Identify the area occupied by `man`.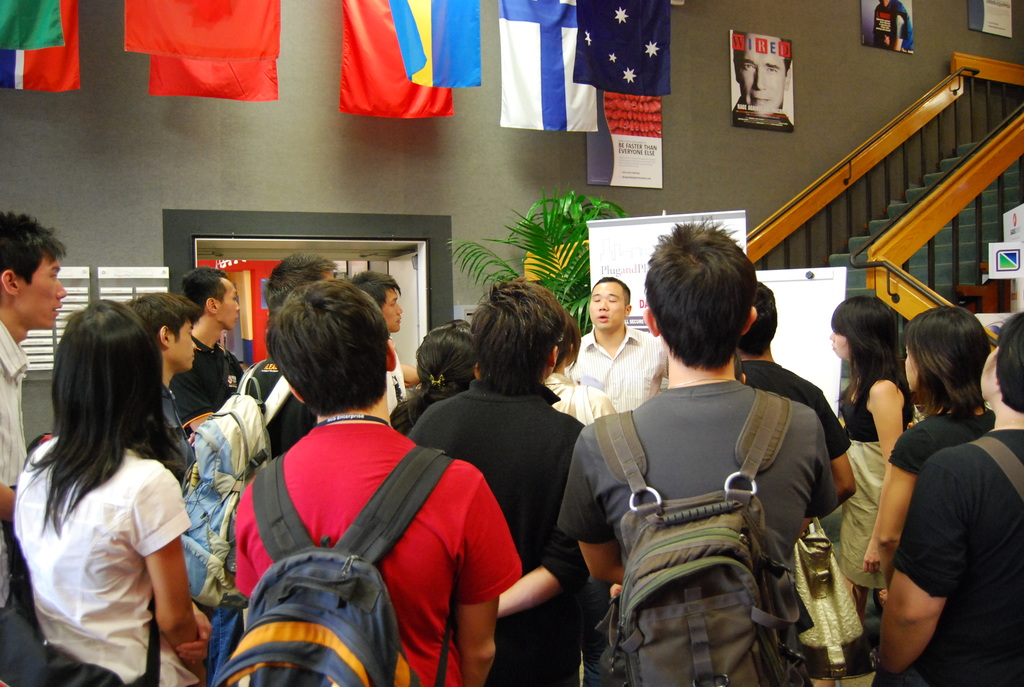
Area: l=120, t=285, r=200, b=474.
